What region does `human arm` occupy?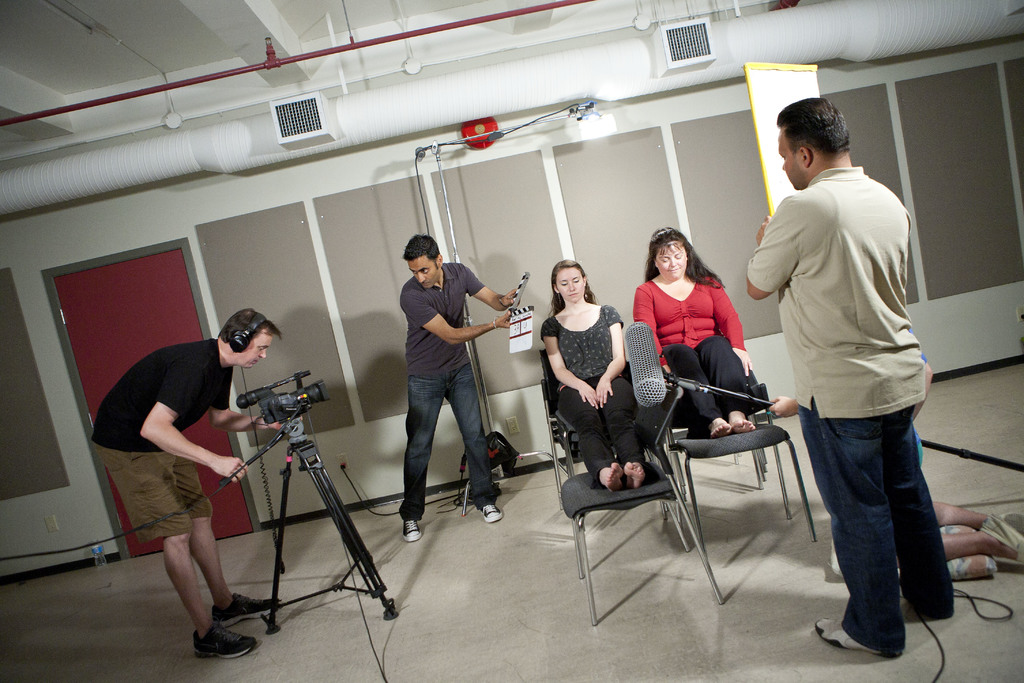
[x1=764, y1=393, x2=799, y2=420].
